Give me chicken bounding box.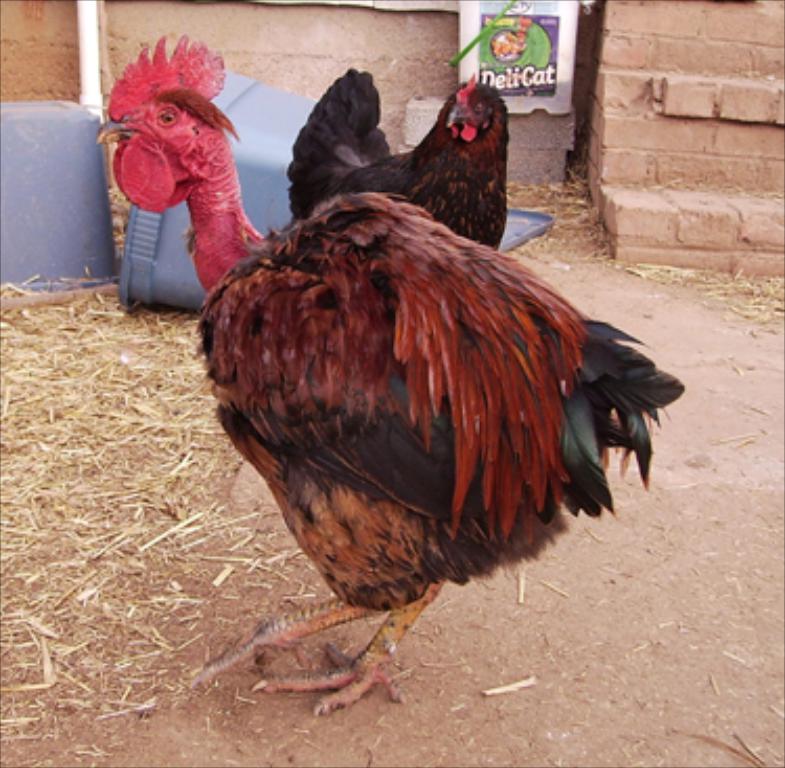
<region>278, 65, 515, 247</region>.
